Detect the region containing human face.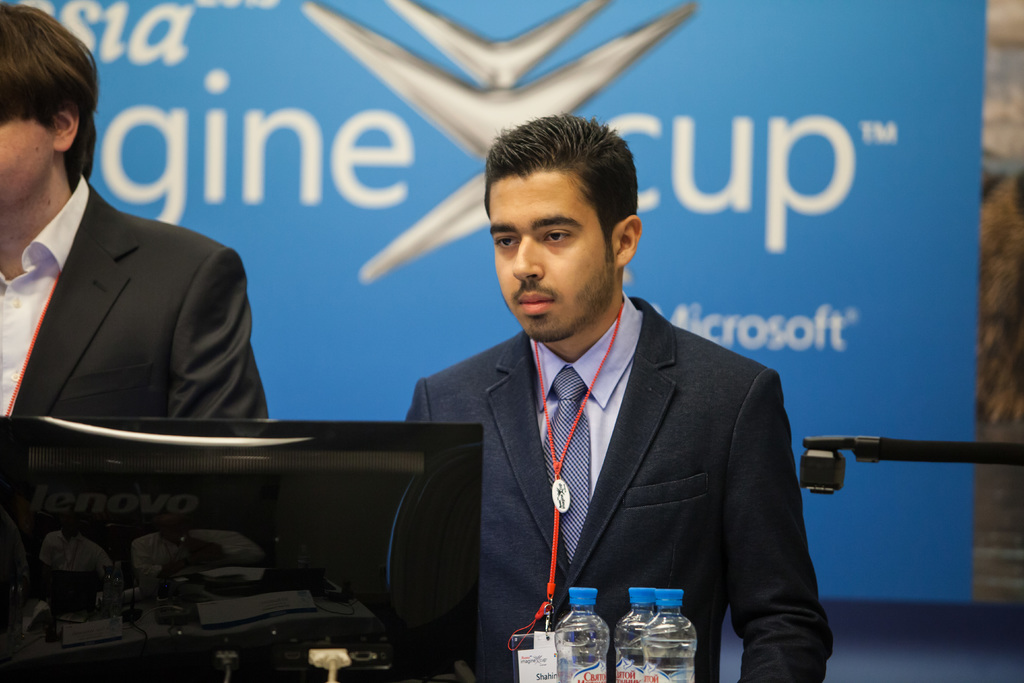
detection(493, 177, 614, 345).
